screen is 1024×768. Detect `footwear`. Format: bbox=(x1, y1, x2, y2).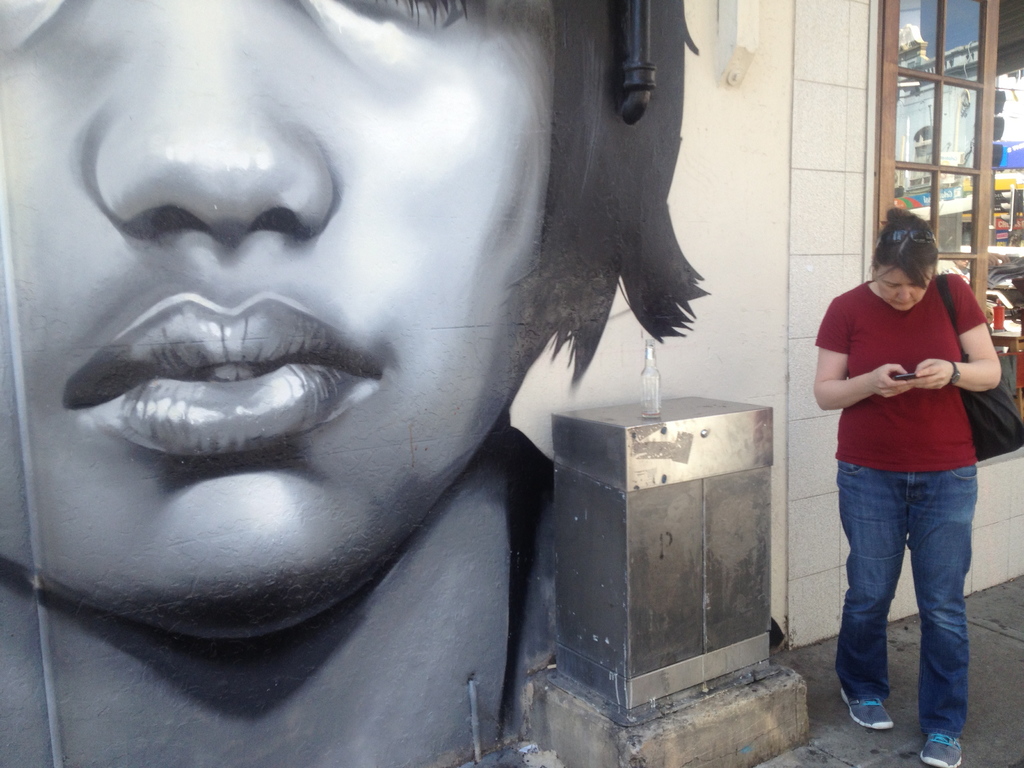
bbox=(918, 732, 964, 767).
